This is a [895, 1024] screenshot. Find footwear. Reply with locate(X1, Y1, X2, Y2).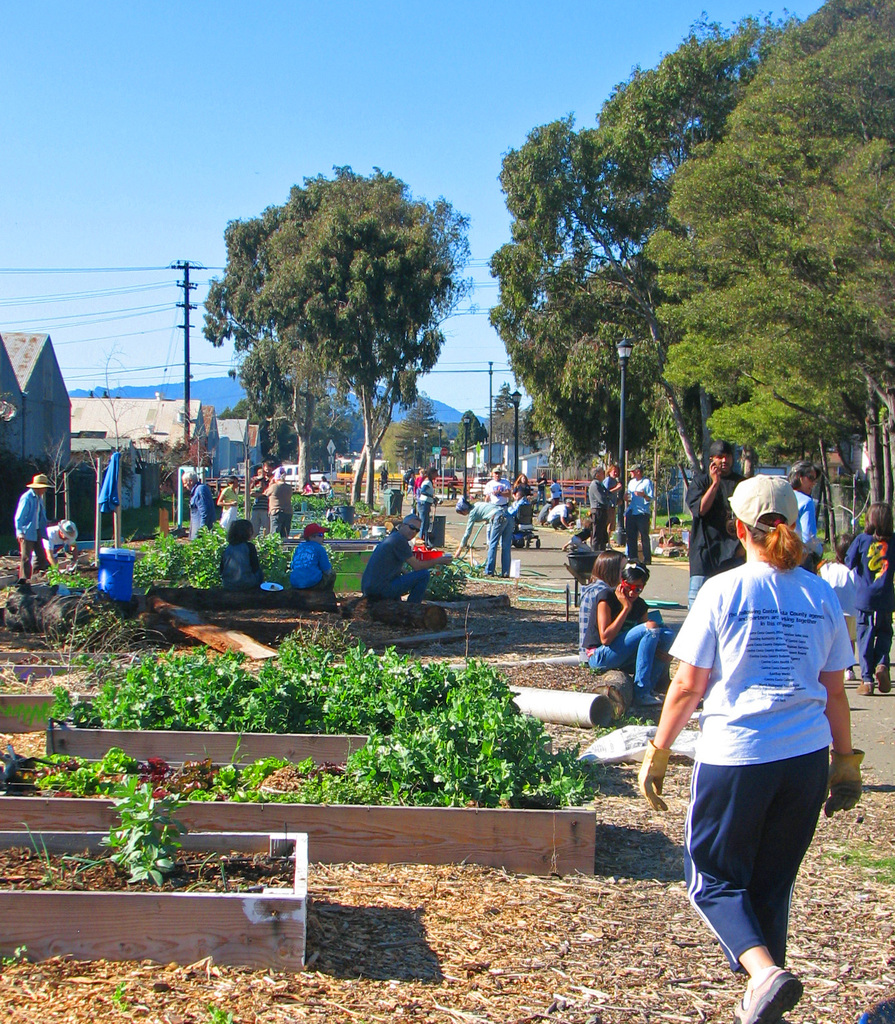
locate(731, 967, 804, 1023).
